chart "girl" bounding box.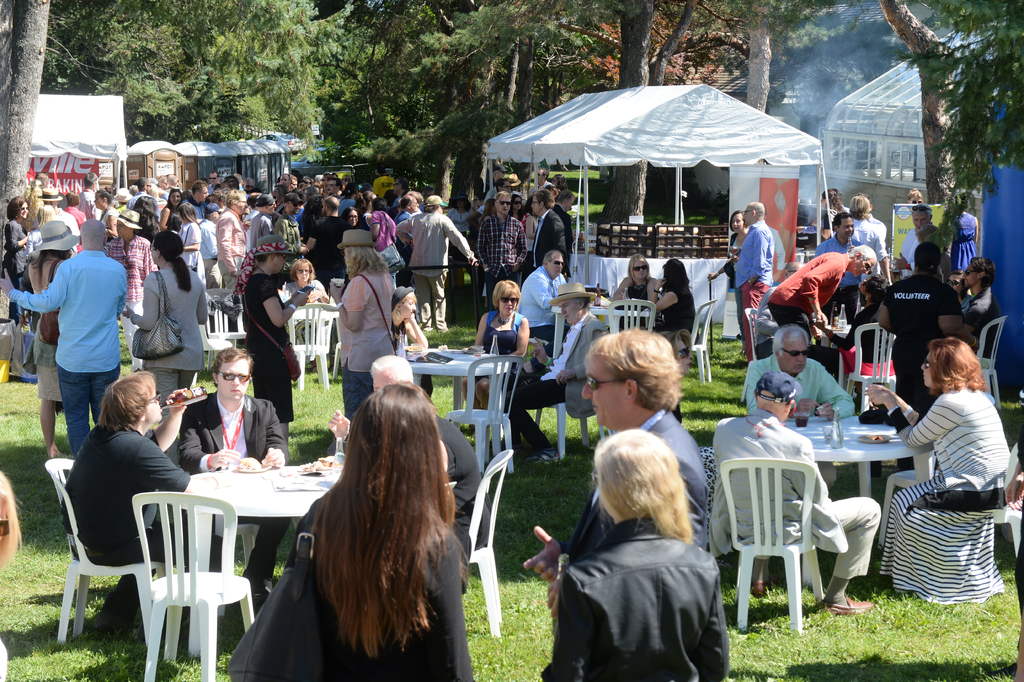
Charted: (left=540, top=424, right=732, bottom=681).
